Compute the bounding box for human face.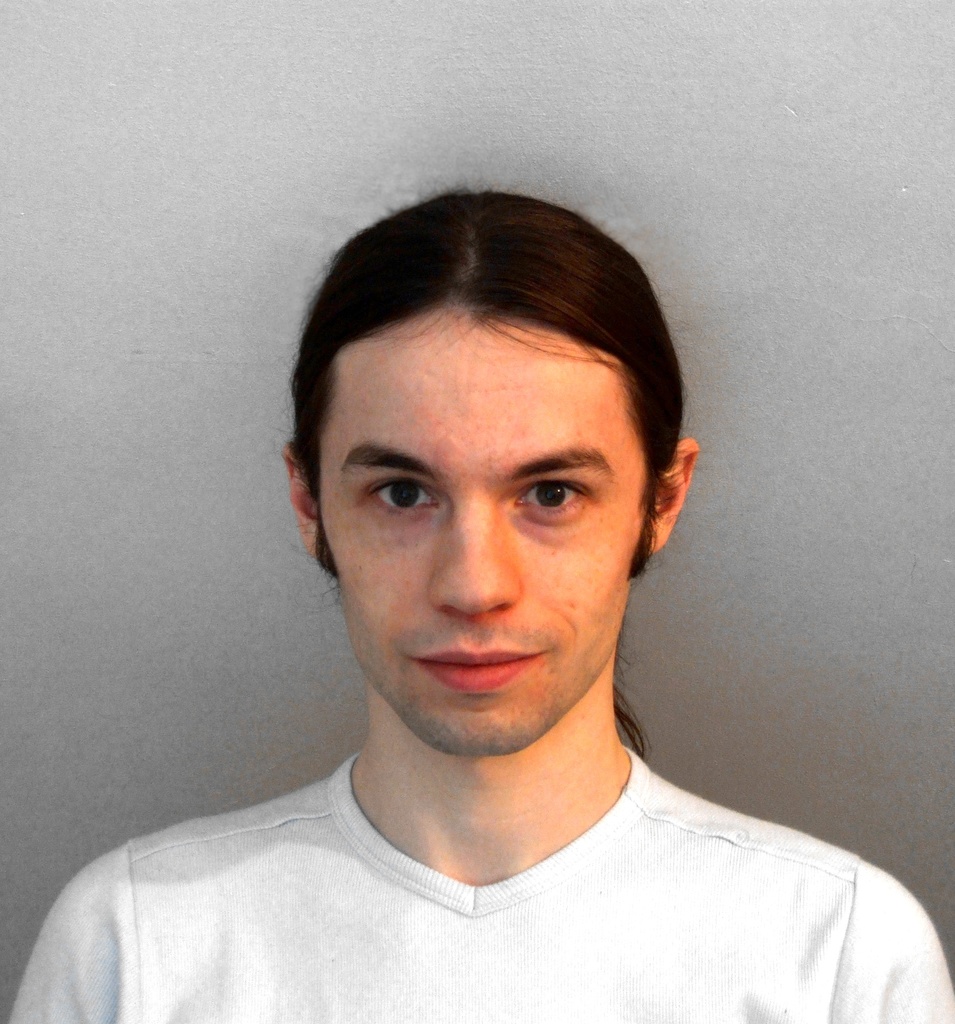
BBox(319, 310, 648, 755).
